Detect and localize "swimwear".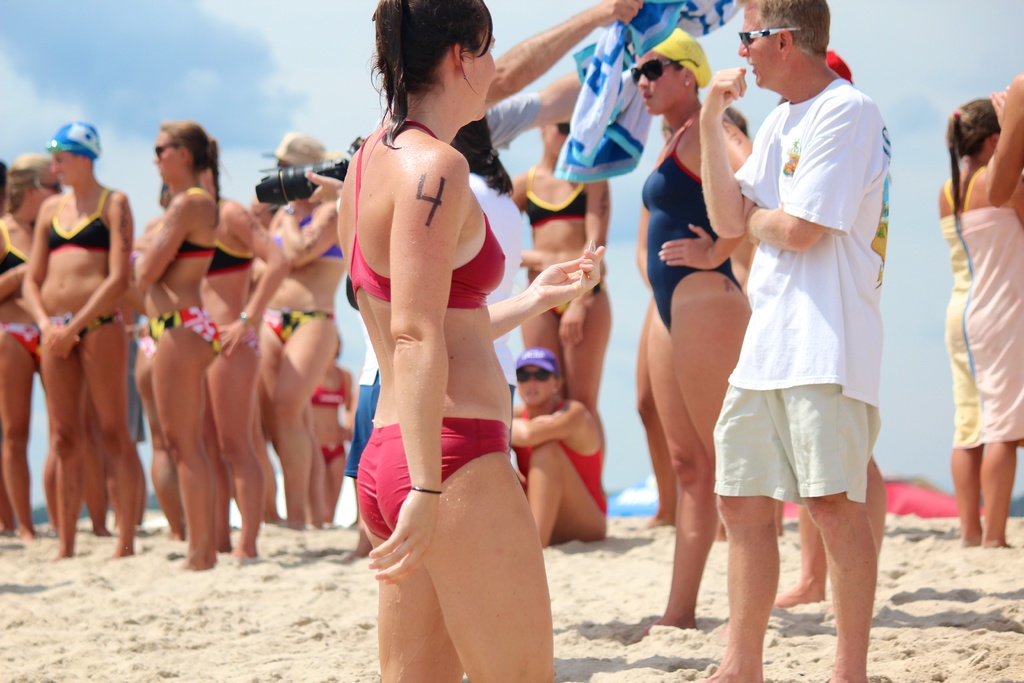
Localized at <region>644, 109, 744, 333</region>.
